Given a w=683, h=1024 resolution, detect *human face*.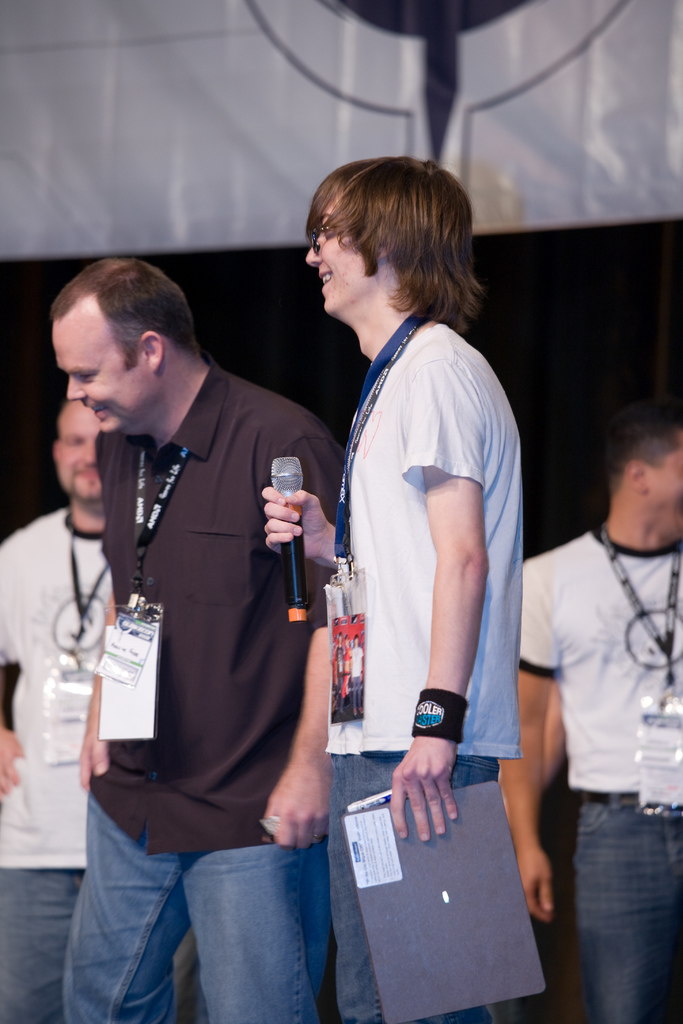
652:440:682:541.
